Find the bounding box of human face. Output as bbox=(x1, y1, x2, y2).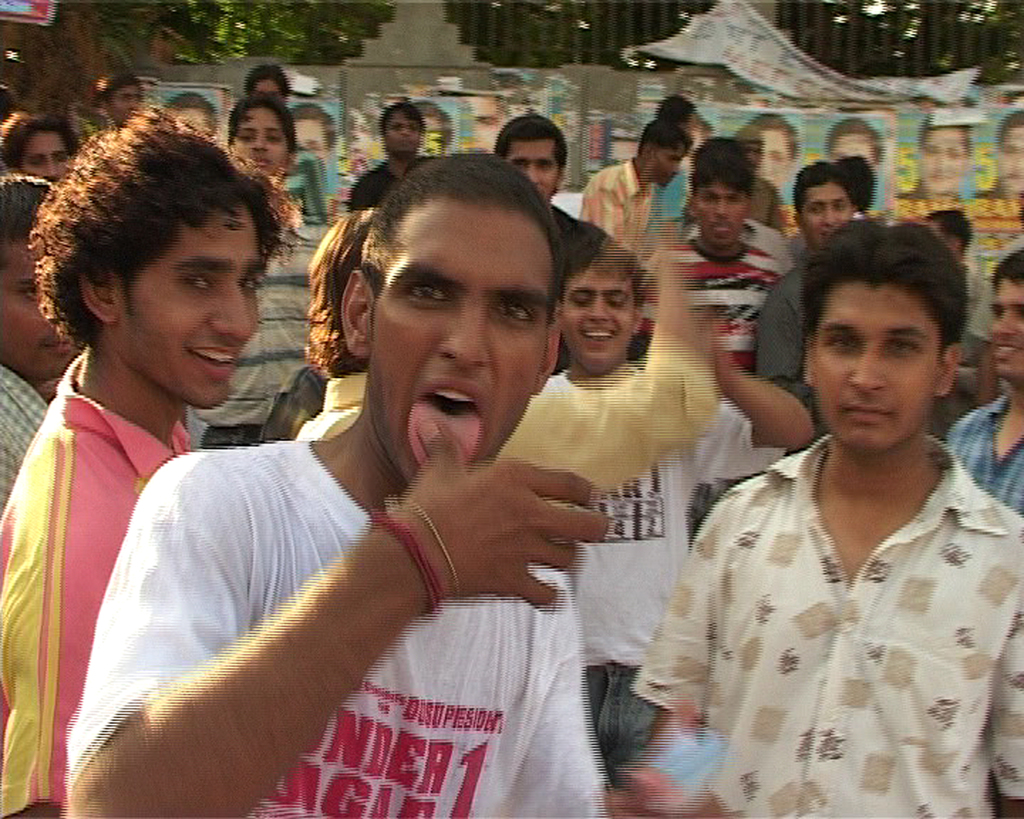
bbox=(813, 283, 940, 456).
